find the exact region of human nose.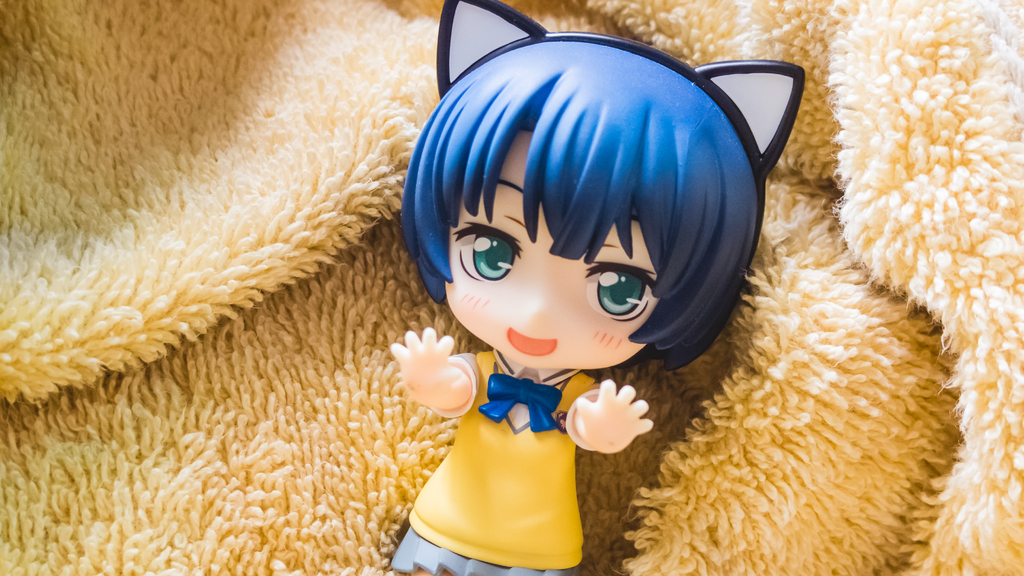
Exact region: (x1=523, y1=301, x2=545, y2=321).
